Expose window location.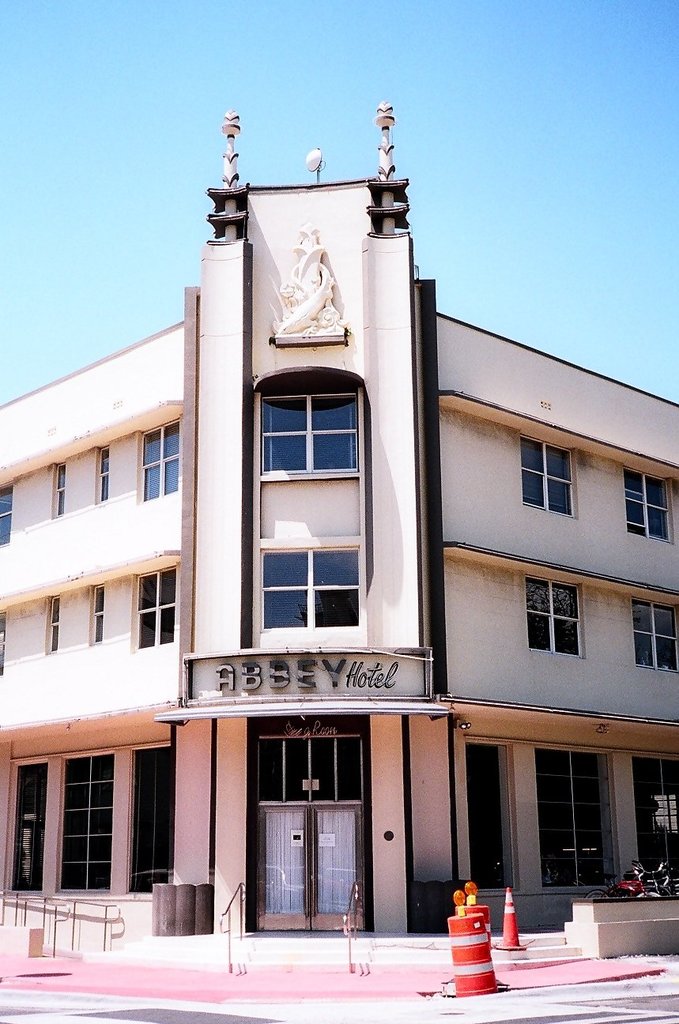
Exposed at crop(0, 483, 11, 557).
